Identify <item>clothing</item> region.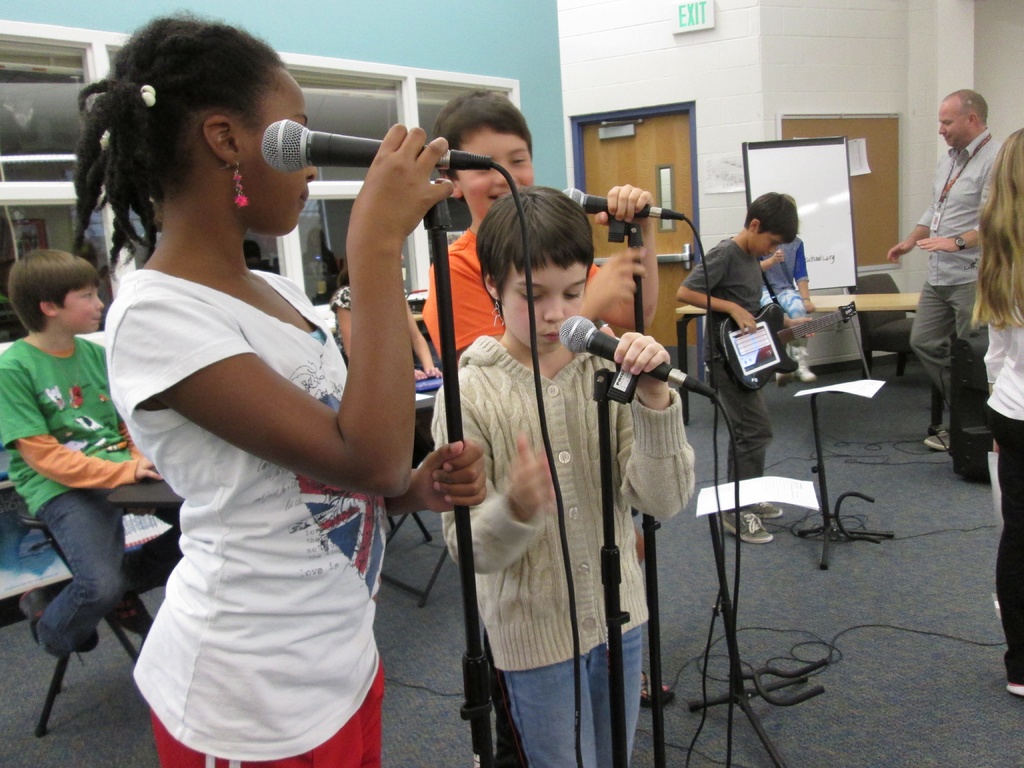
Region: <box>118,249,403,767</box>.
